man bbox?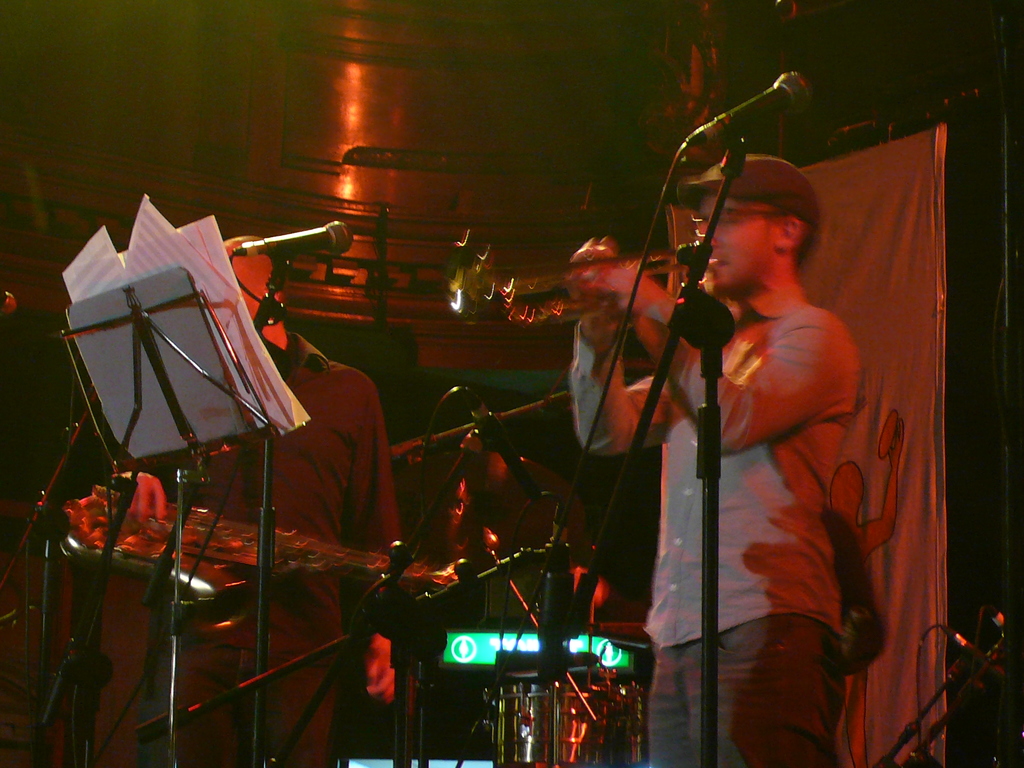
x1=102, y1=231, x2=417, y2=767
